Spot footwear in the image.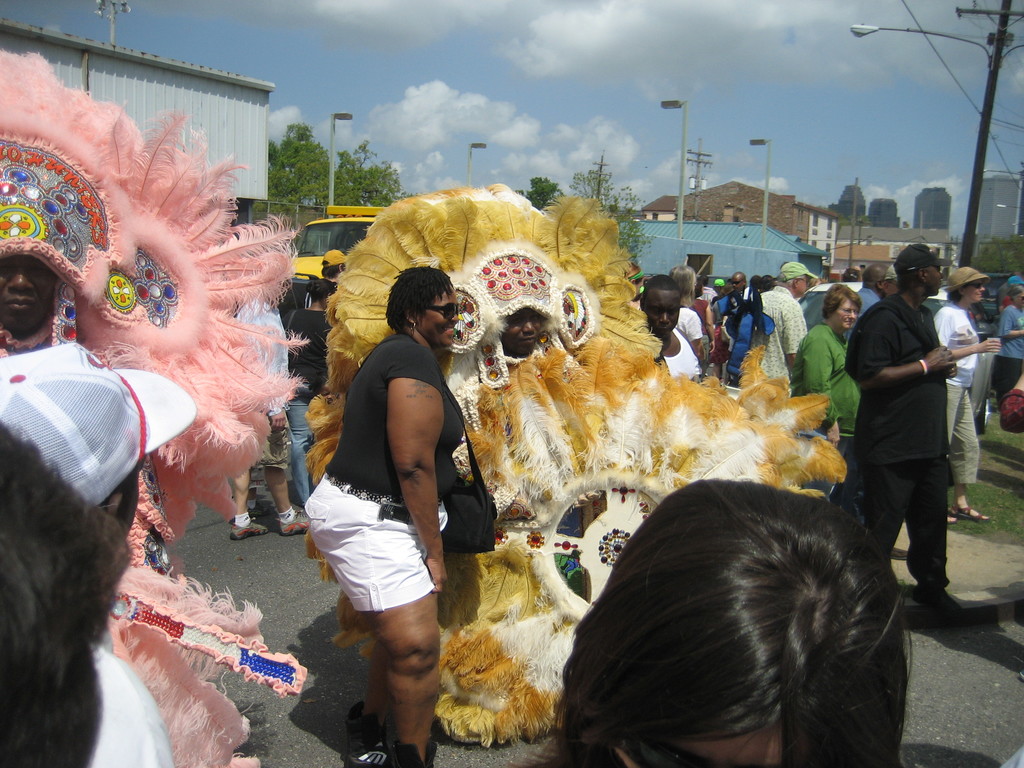
footwear found at select_region(943, 497, 984, 522).
